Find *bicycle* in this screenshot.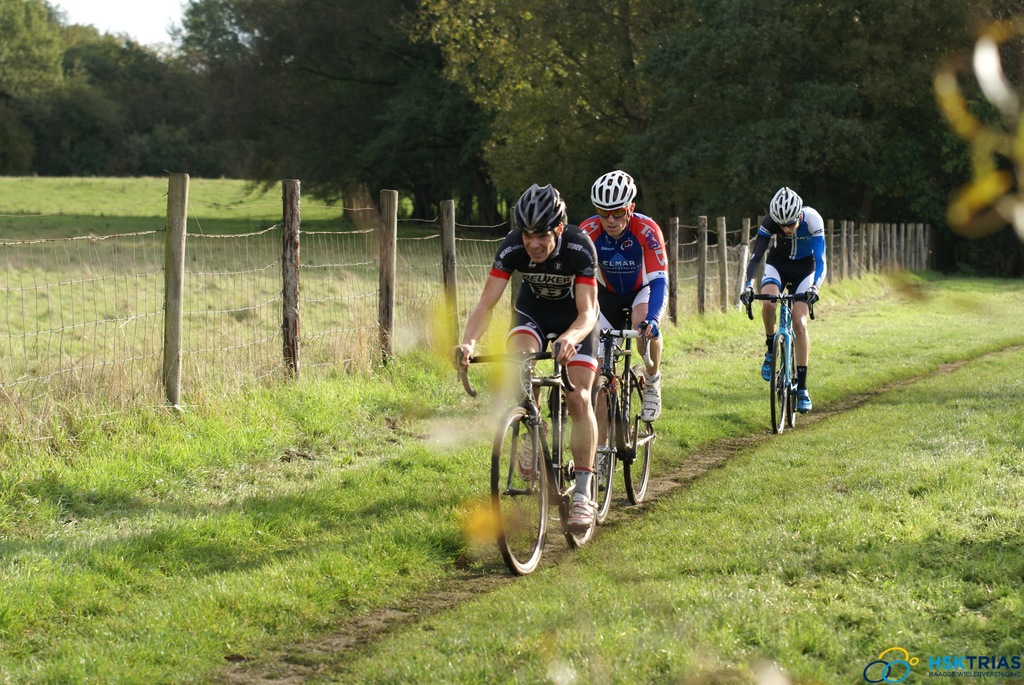
The bounding box for *bicycle* is pyautogui.locateOnScreen(737, 290, 815, 432).
